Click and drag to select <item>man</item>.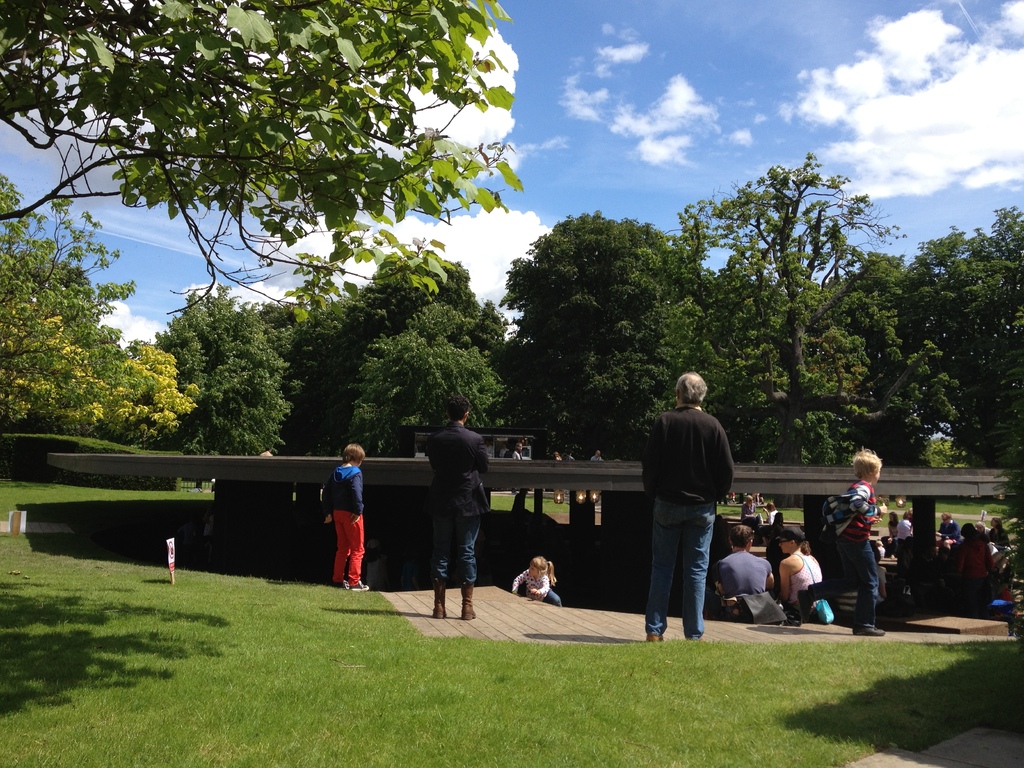
Selection: [x1=632, y1=358, x2=737, y2=644].
